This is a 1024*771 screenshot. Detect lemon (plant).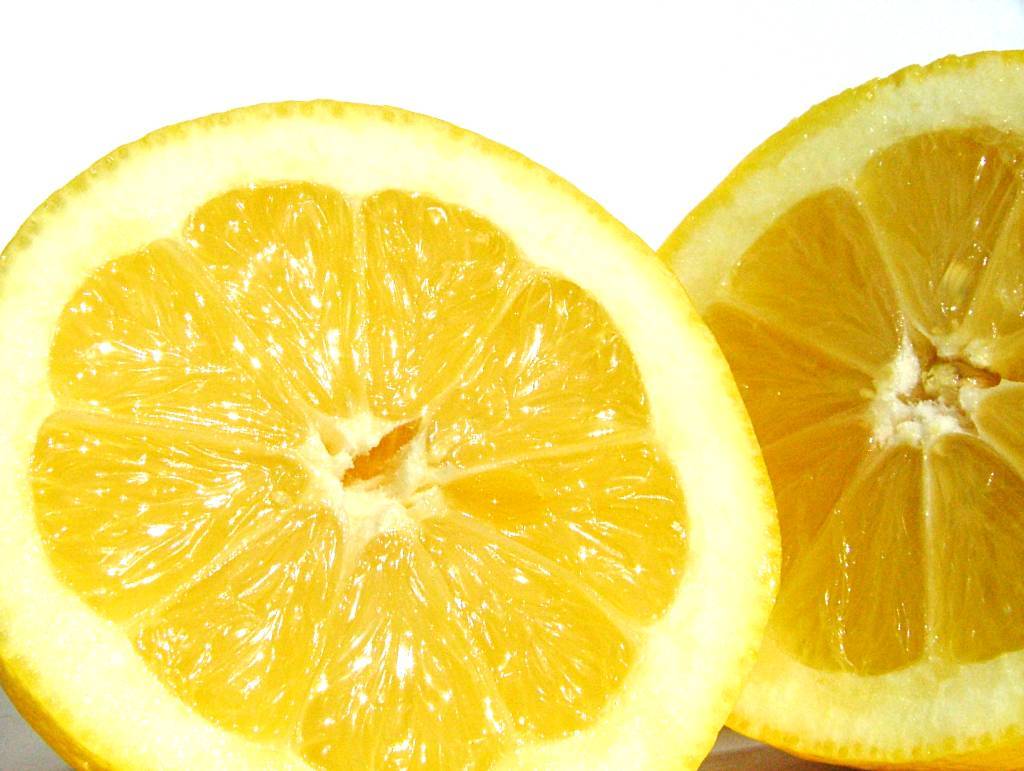
pyautogui.locateOnScreen(668, 40, 1023, 770).
